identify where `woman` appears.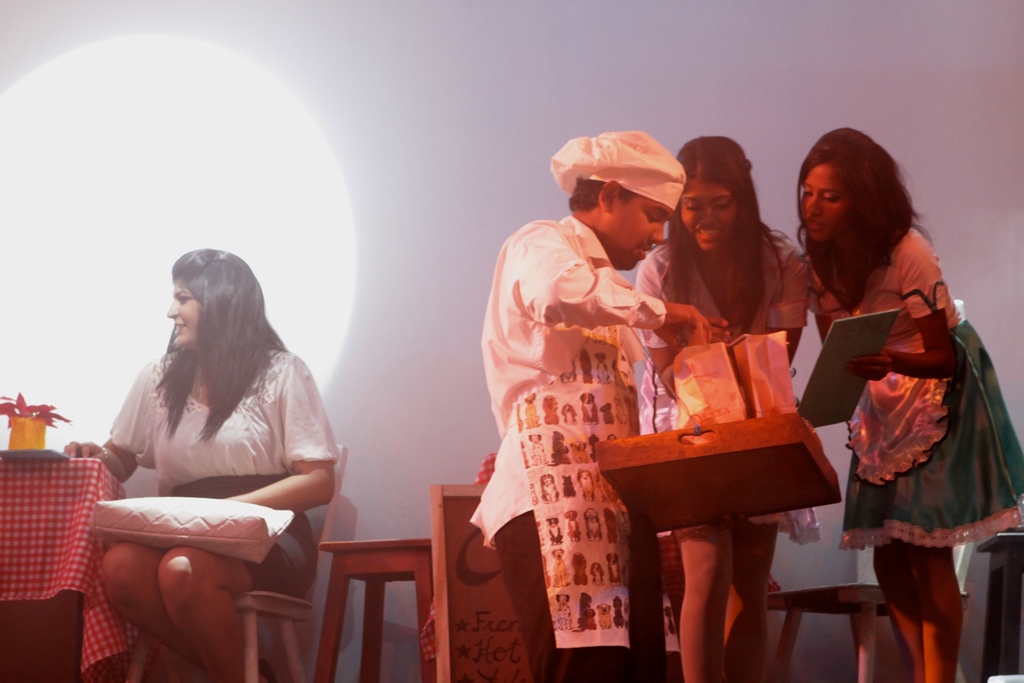
Appears at 636 135 811 682.
